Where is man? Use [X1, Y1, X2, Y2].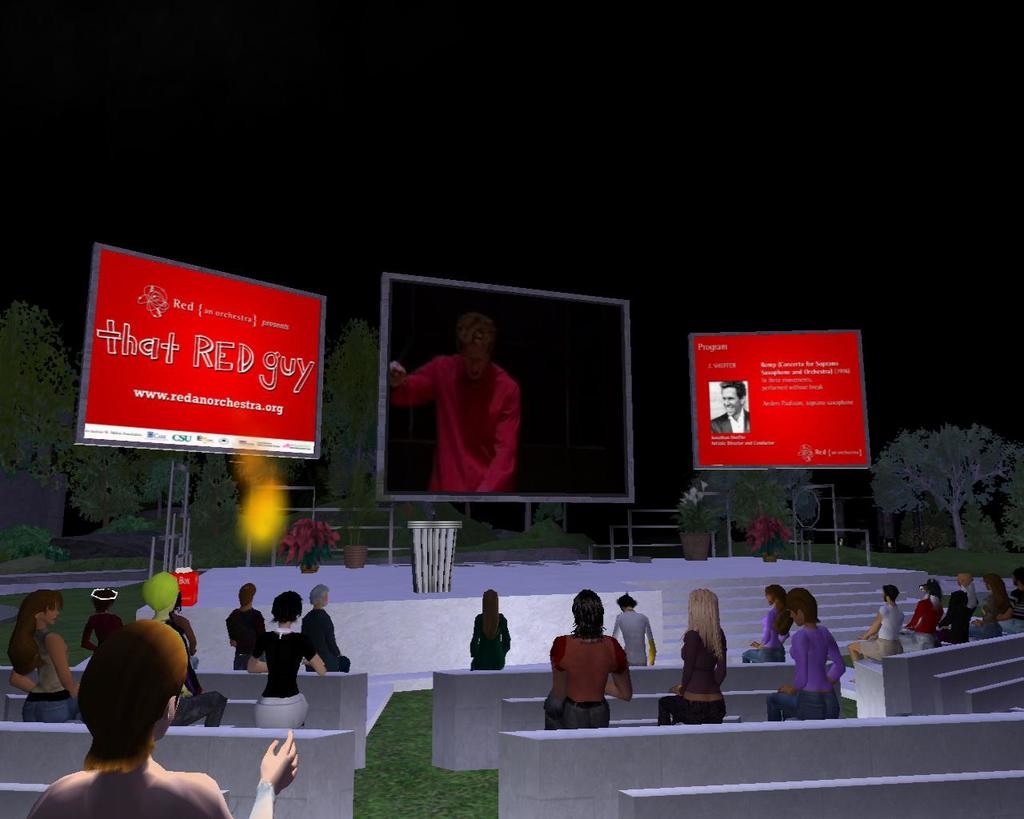
[228, 580, 270, 669].
